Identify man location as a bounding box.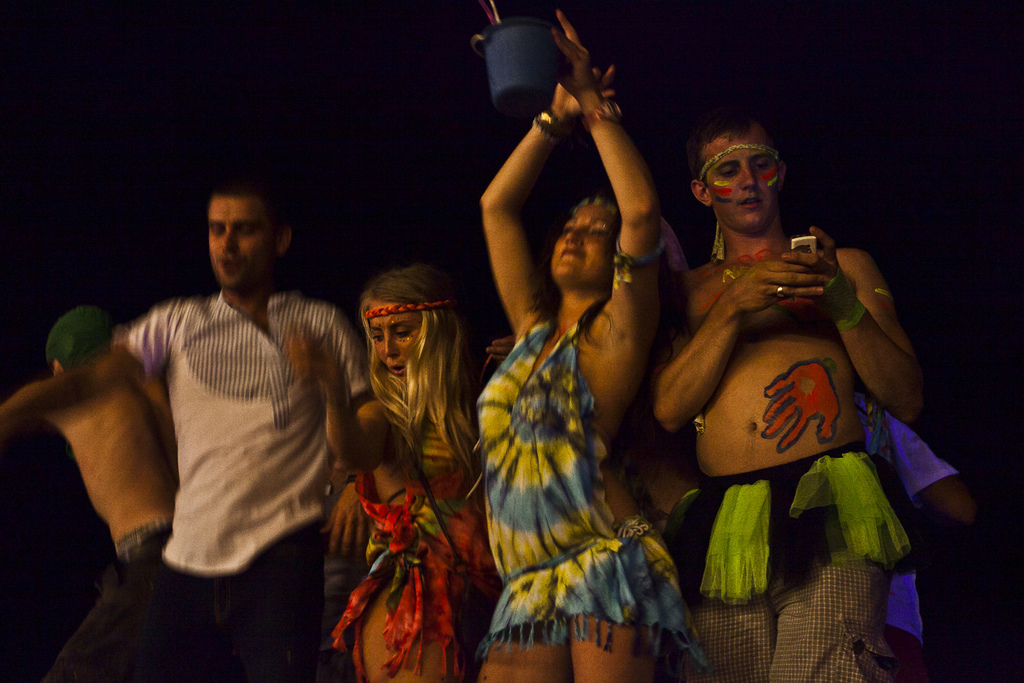
{"x1": 44, "y1": 156, "x2": 373, "y2": 673}.
